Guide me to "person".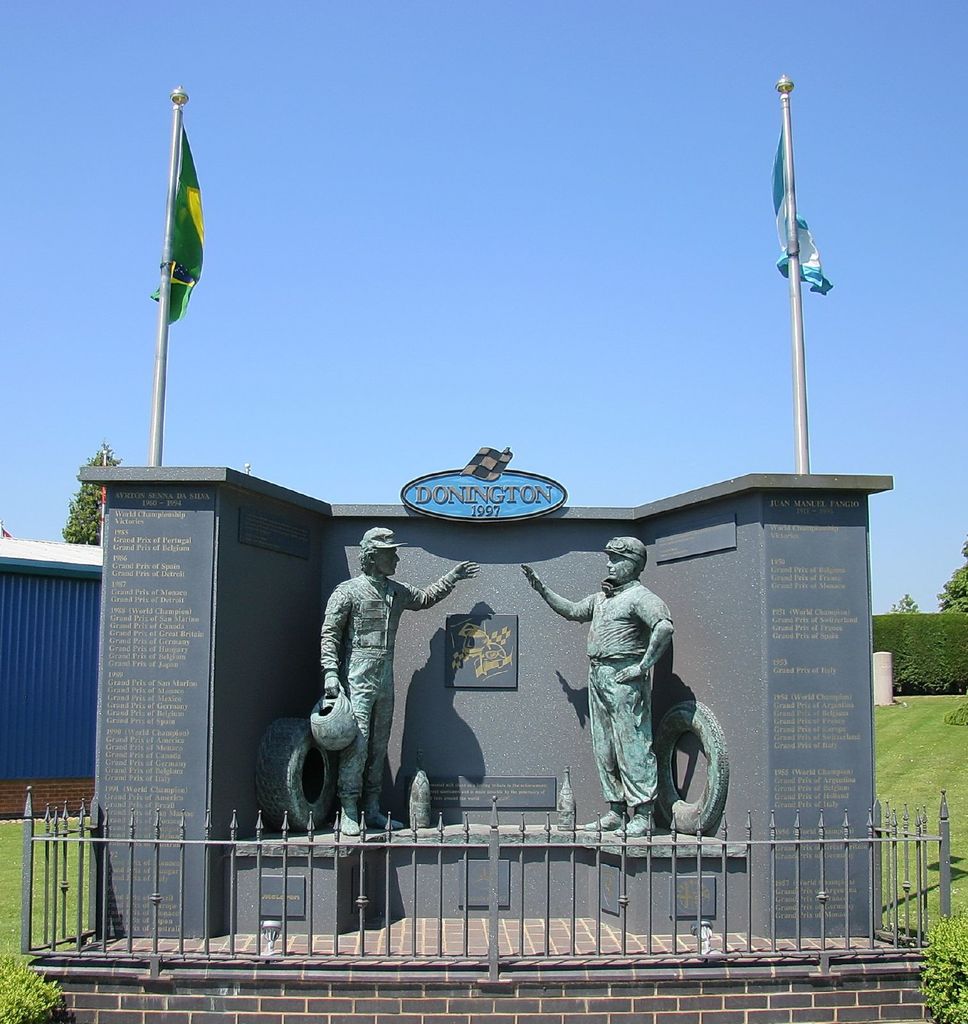
Guidance: [left=525, top=533, right=668, bottom=836].
